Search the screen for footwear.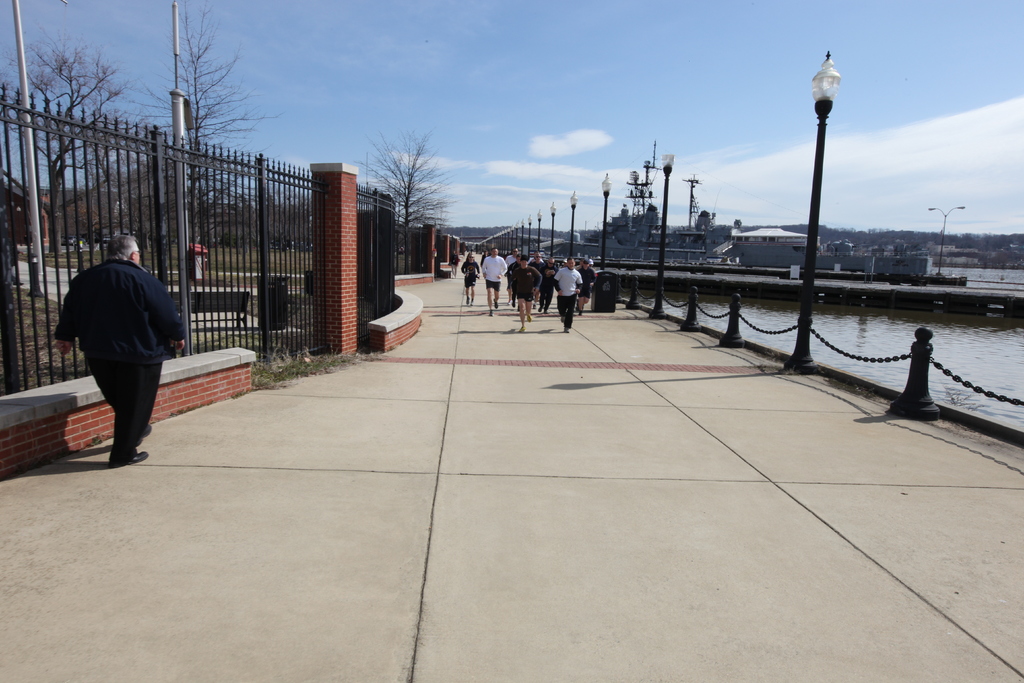
Found at 576/310/581/315.
